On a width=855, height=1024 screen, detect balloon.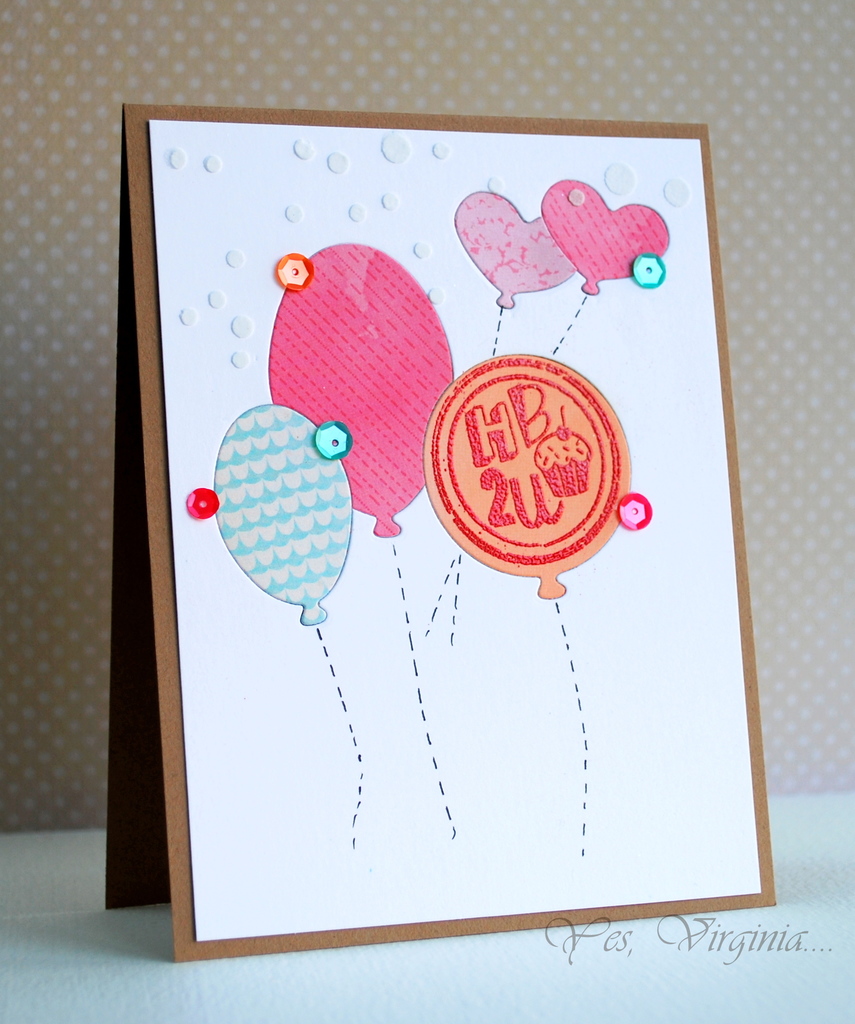
451 185 580 302.
